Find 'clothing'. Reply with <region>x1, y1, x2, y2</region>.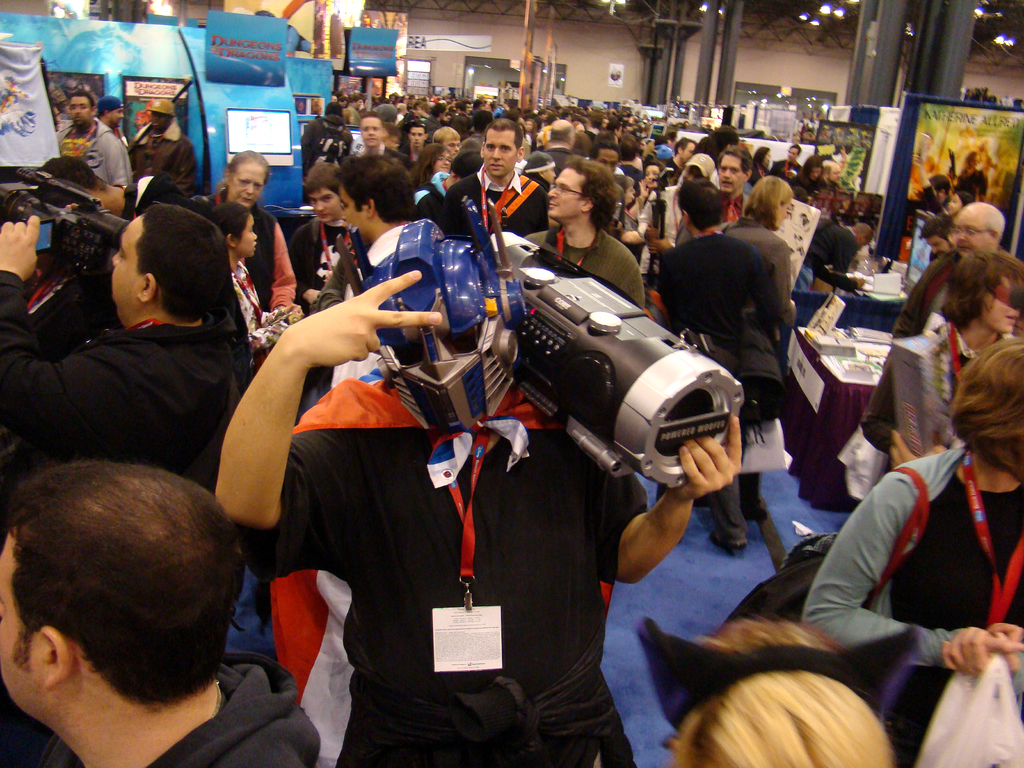
<region>127, 124, 196, 191</region>.
